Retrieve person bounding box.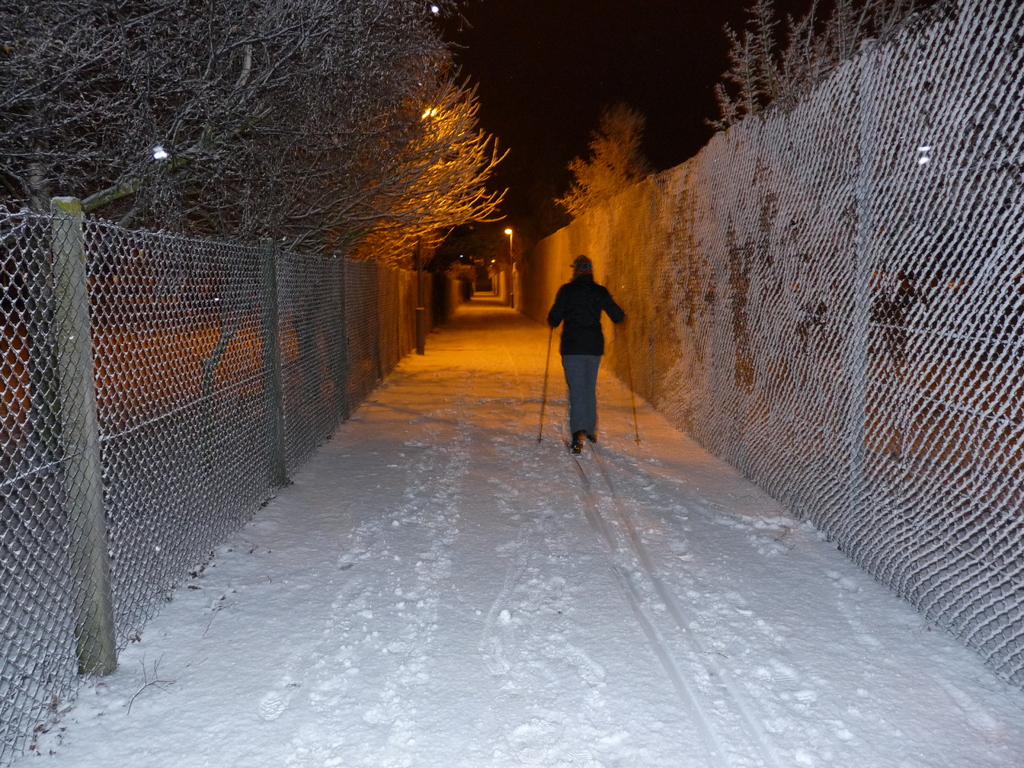
Bounding box: 540,245,623,451.
